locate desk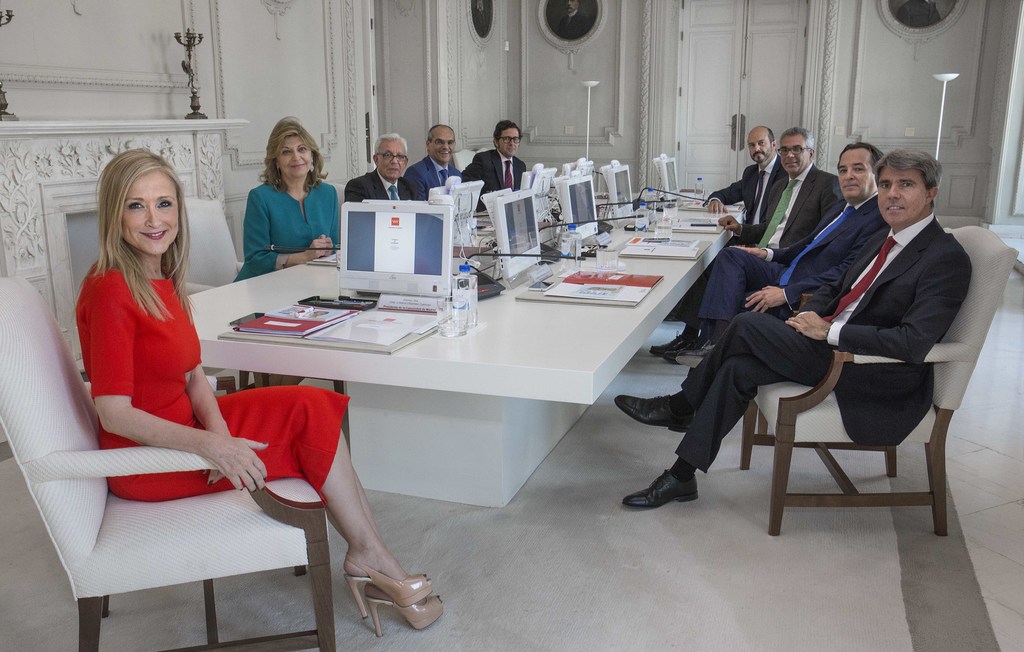
[205, 213, 729, 507]
